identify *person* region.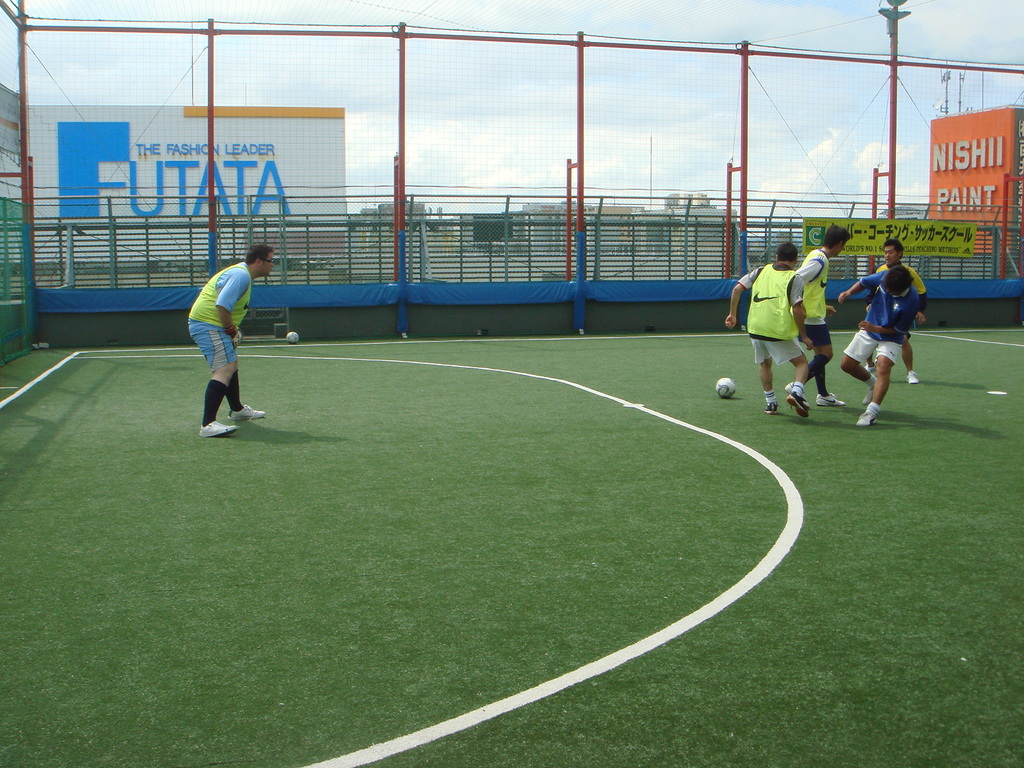
Region: left=188, top=243, right=275, bottom=435.
